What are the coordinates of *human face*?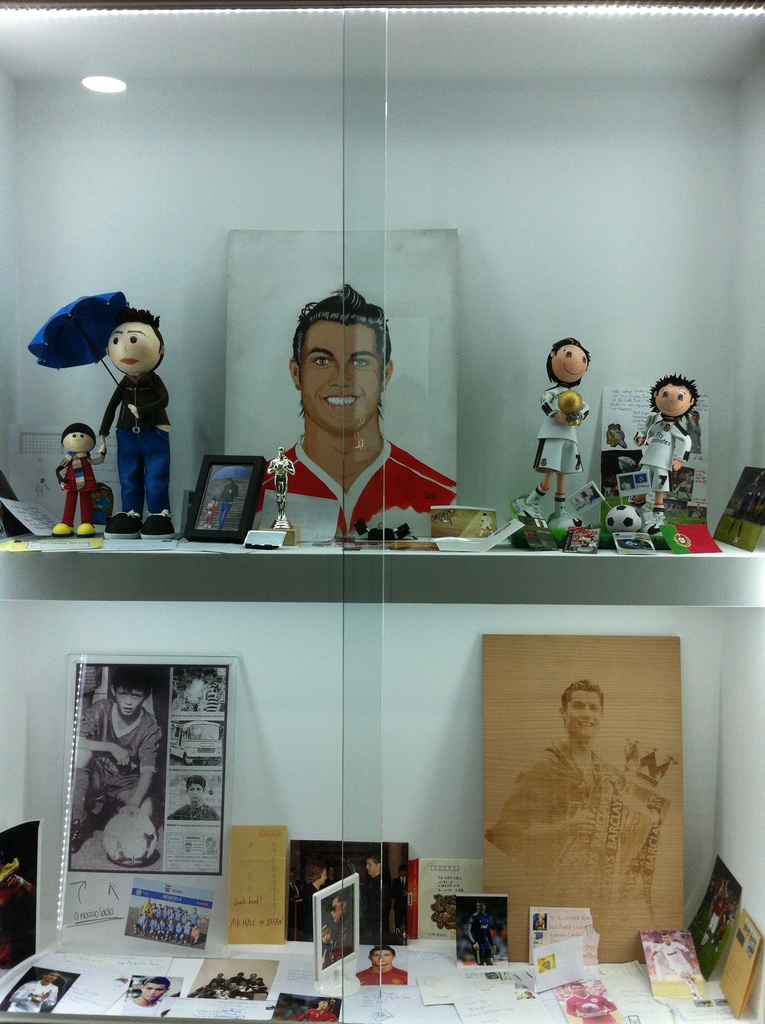
(x1=56, y1=430, x2=95, y2=452).
